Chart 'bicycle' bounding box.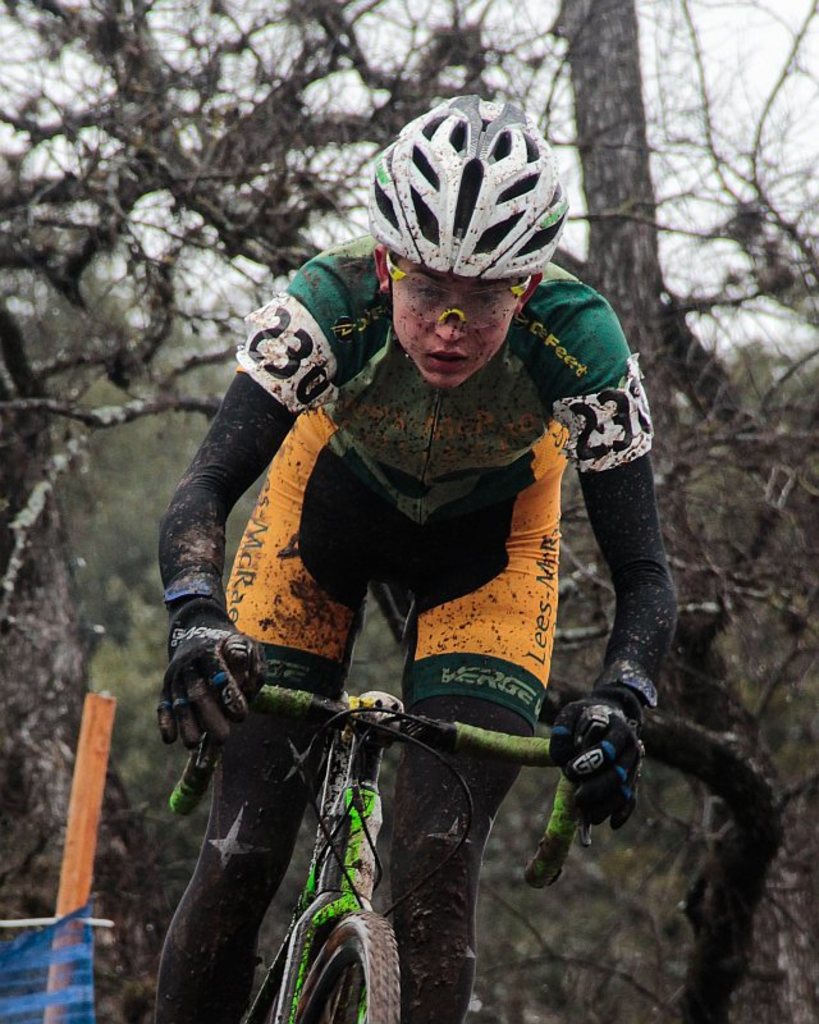
Charted: select_region(160, 636, 599, 1023).
